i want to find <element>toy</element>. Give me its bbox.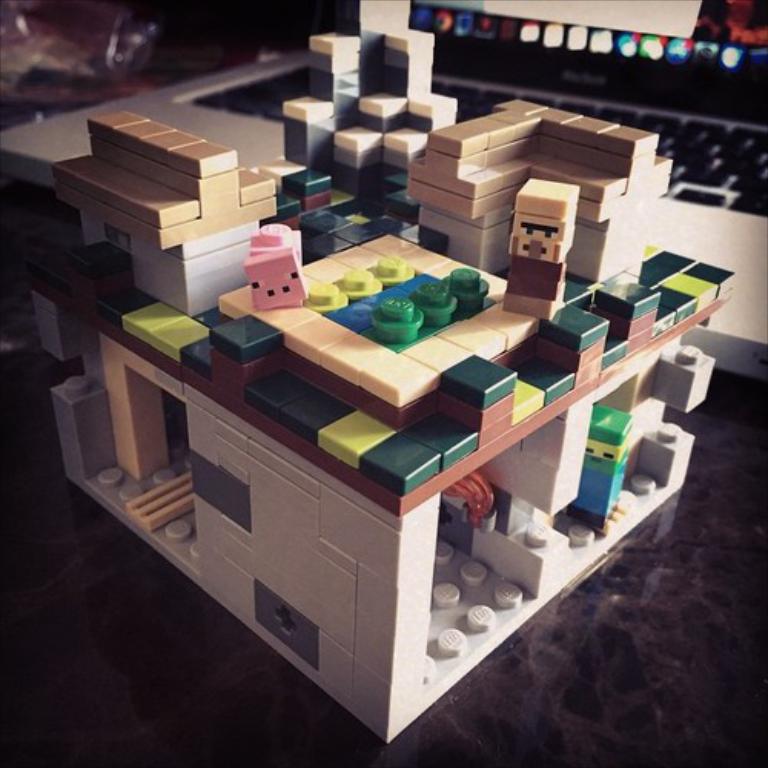
(x1=0, y1=0, x2=753, y2=746).
